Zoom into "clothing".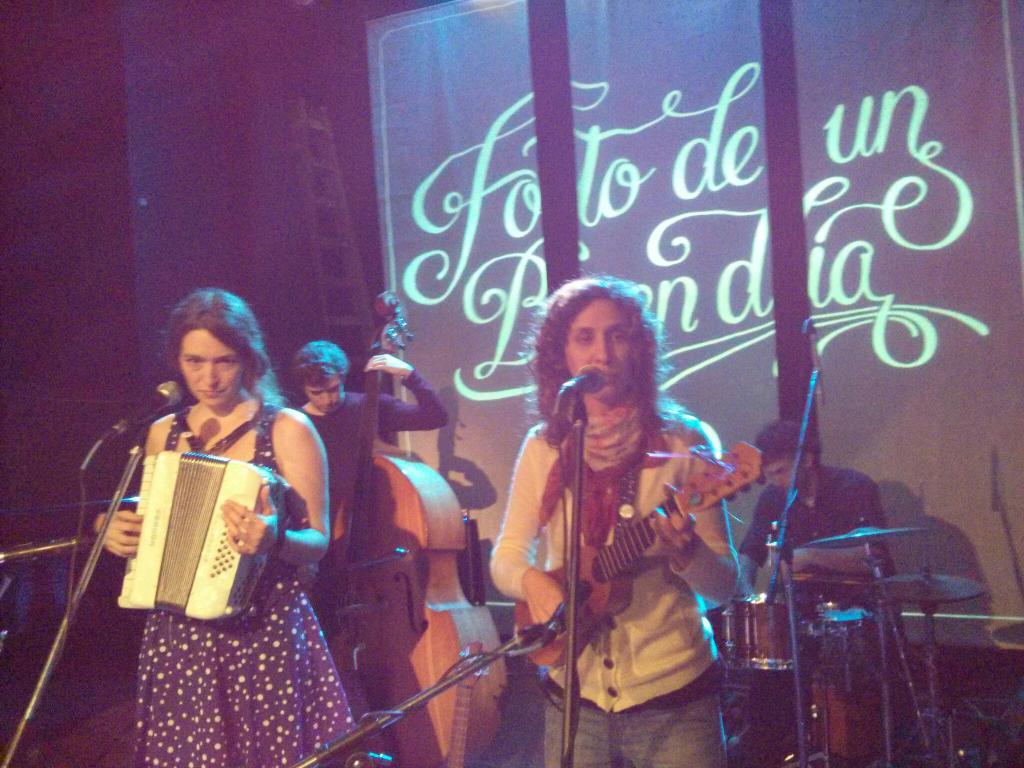
Zoom target: (x1=750, y1=461, x2=925, y2=669).
